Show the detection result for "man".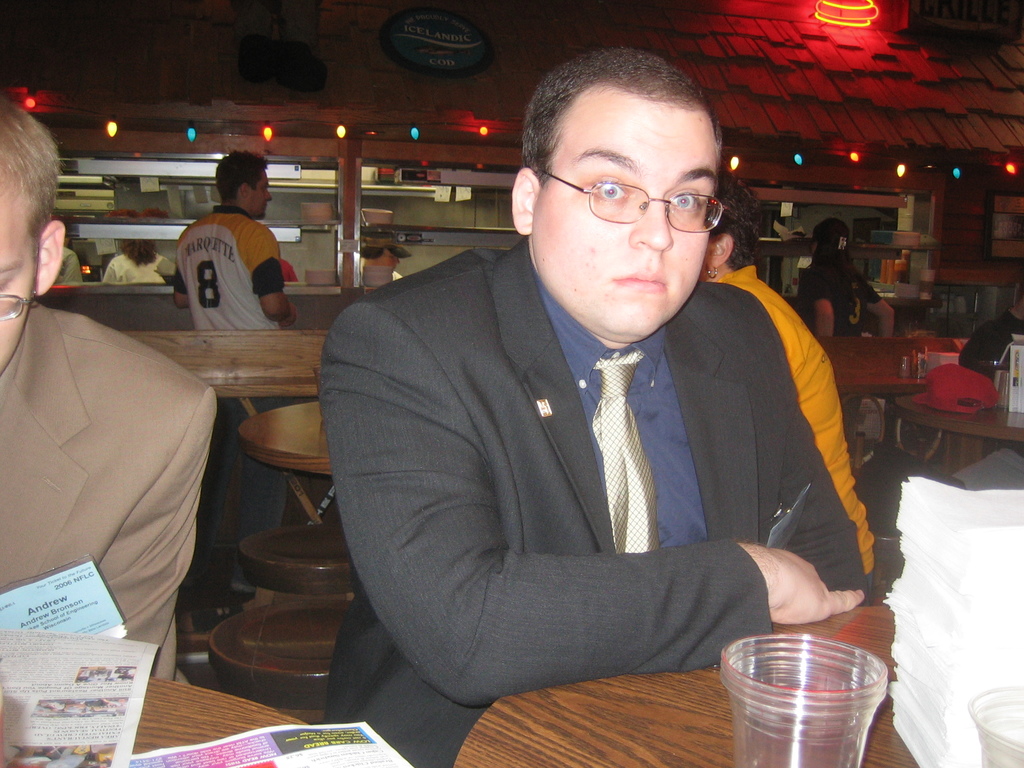
locate(312, 67, 873, 767).
